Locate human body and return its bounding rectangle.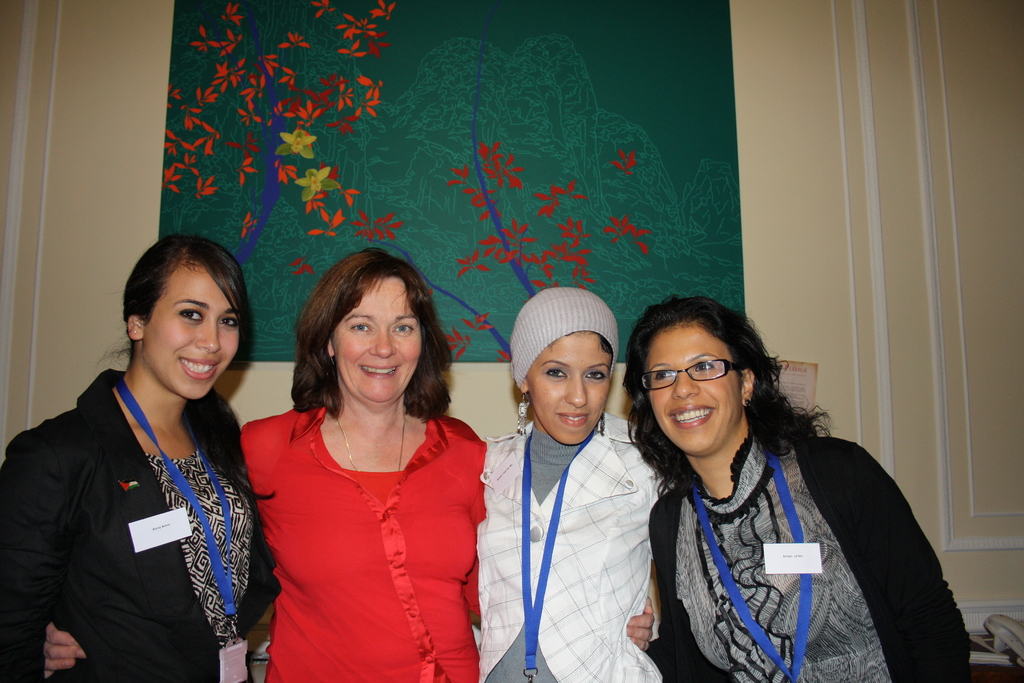
bbox=[0, 228, 285, 682].
